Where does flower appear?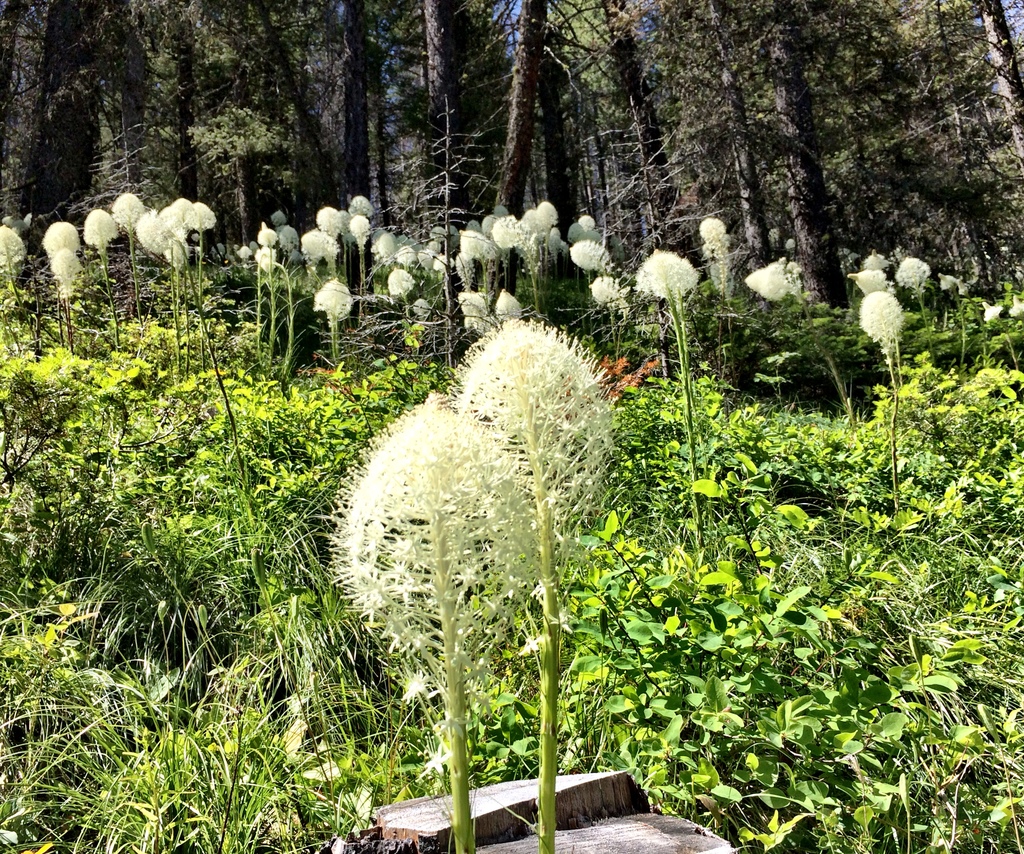
Appears at l=184, t=204, r=216, b=227.
